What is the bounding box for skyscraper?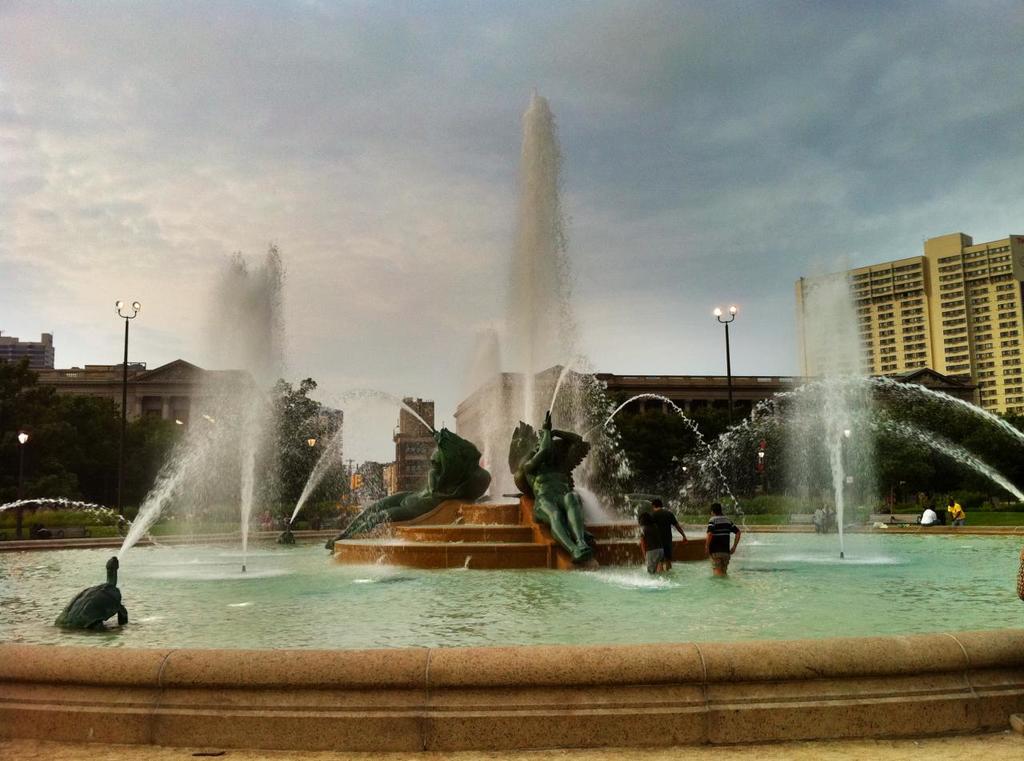
<box>830,223,1023,403</box>.
